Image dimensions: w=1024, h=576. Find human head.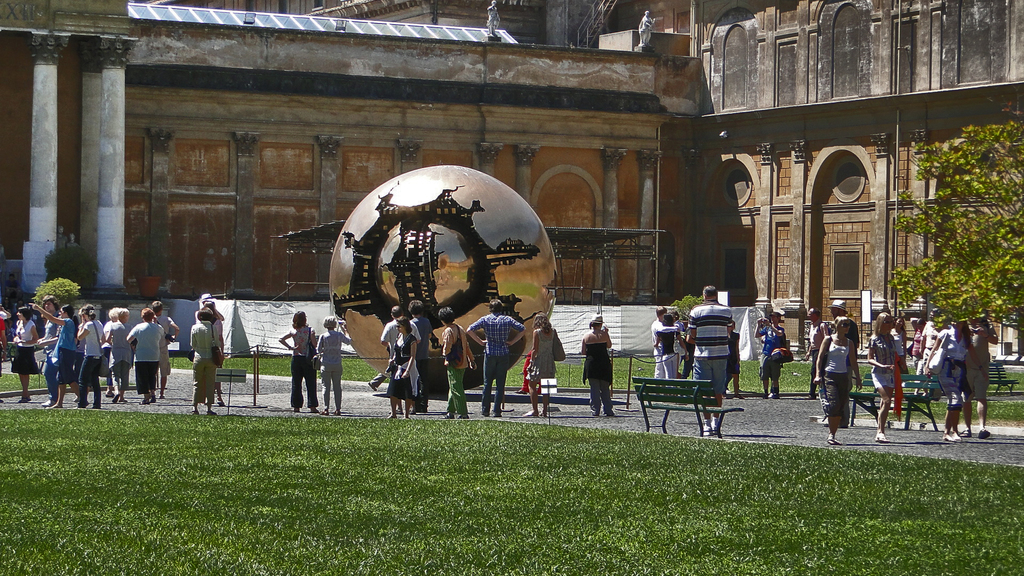
<box>41,297,56,312</box>.
